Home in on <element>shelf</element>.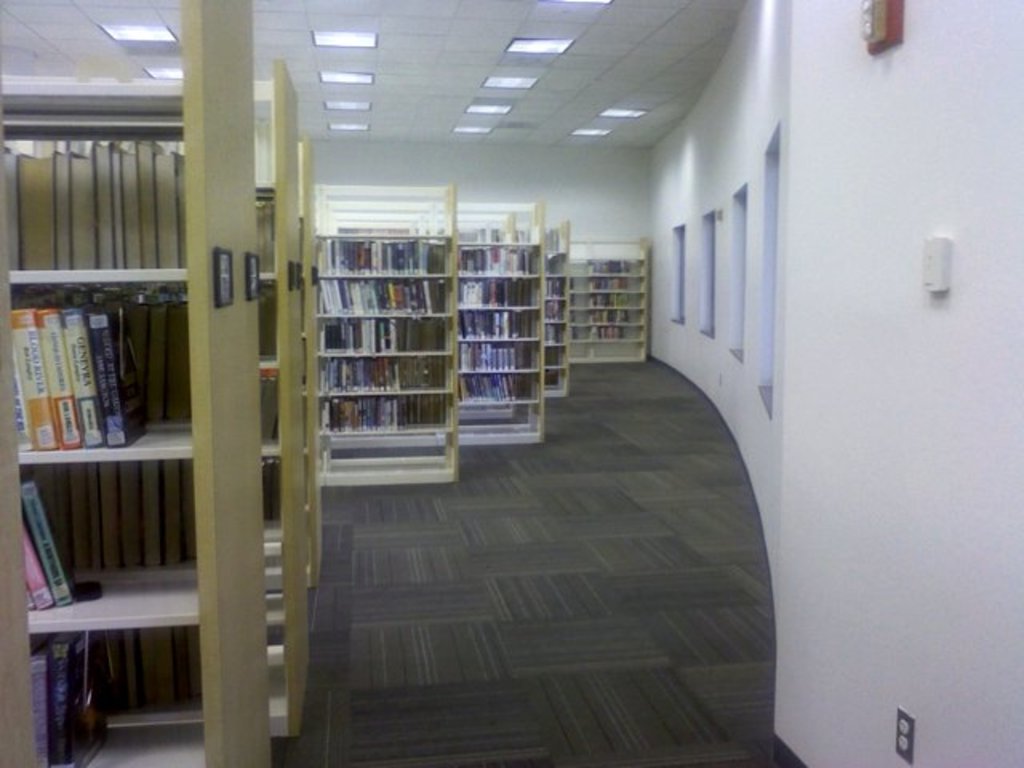
Homed in at left=558, top=229, right=651, bottom=368.
